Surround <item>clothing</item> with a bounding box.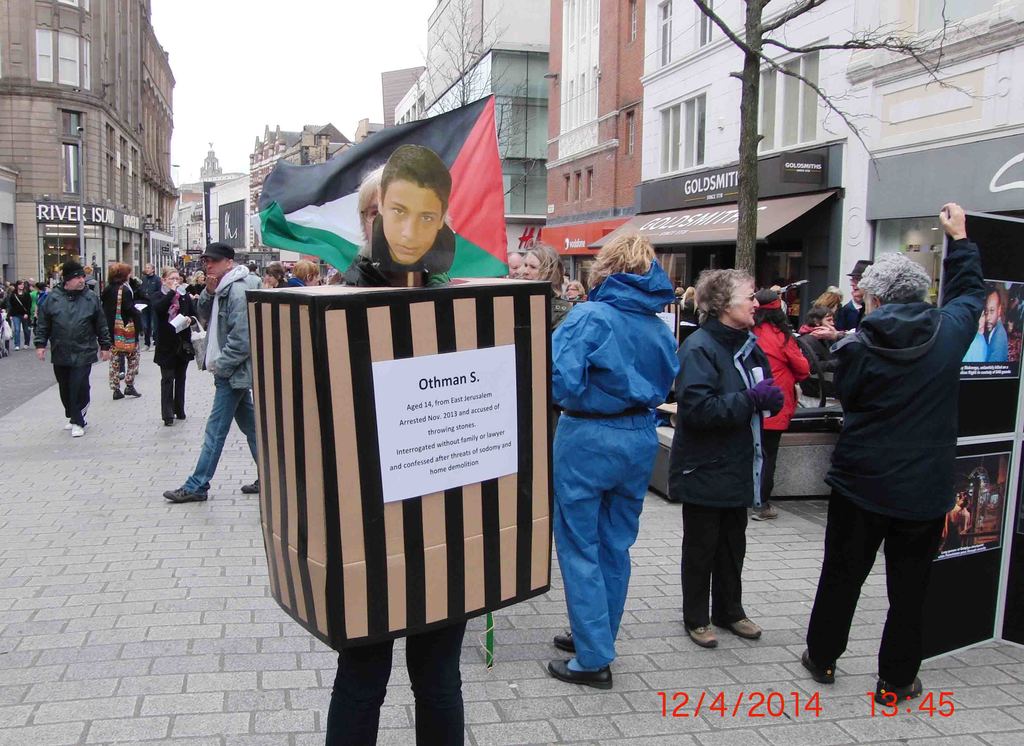
bbox=[663, 310, 778, 628].
